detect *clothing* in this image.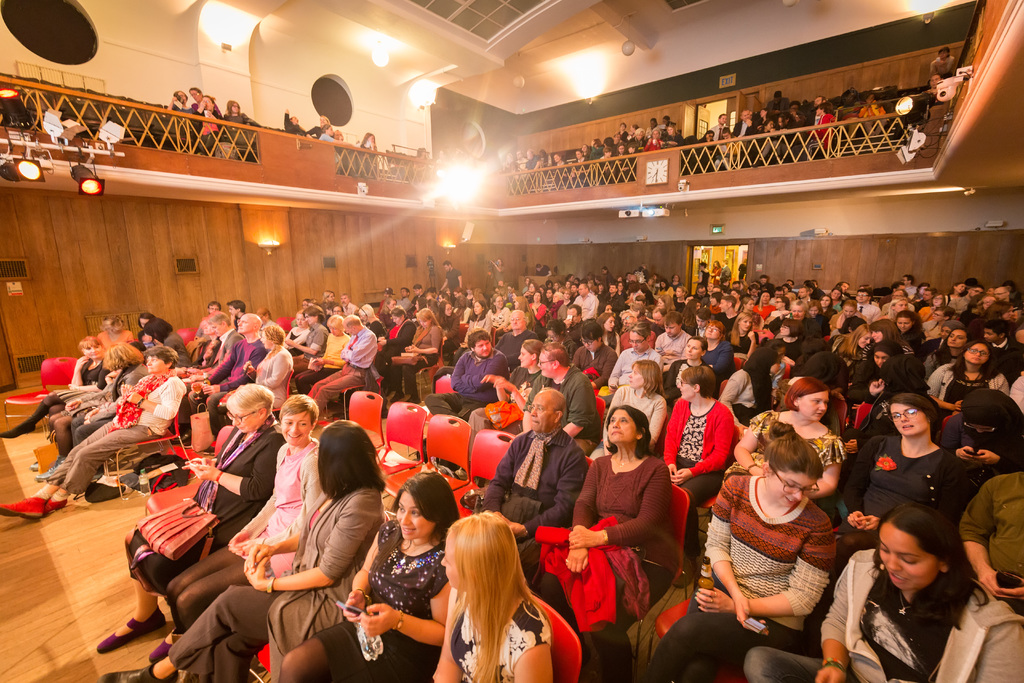
Detection: region(652, 397, 737, 557).
